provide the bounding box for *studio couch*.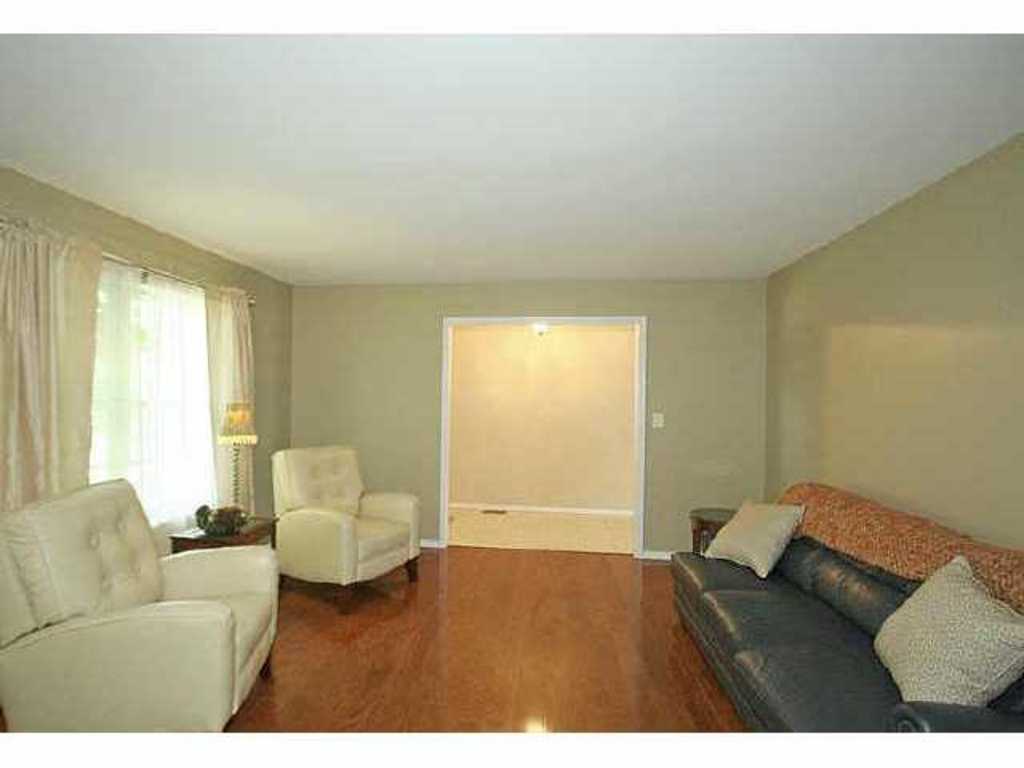
0/466/282/744.
